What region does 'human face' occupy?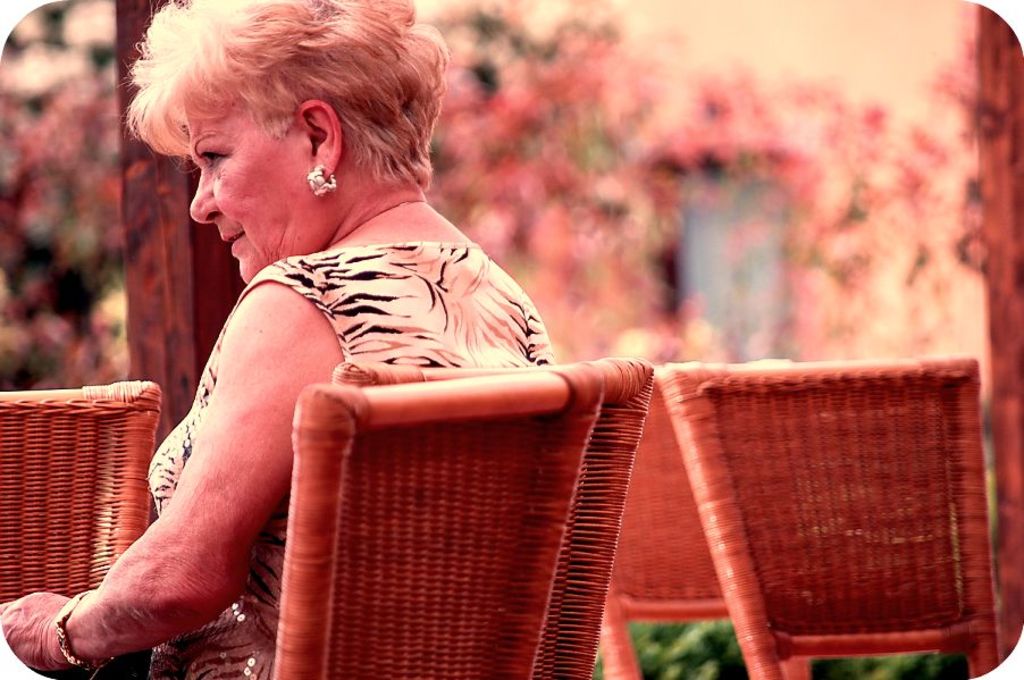
186 98 316 286.
